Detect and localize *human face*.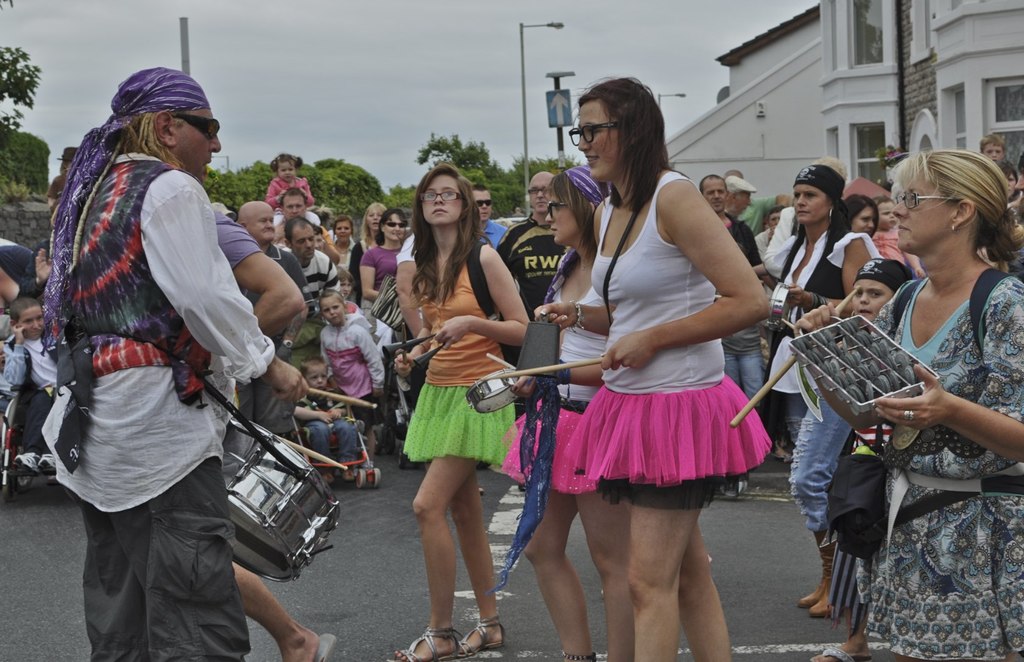
Localized at {"x1": 320, "y1": 296, "x2": 344, "y2": 325}.
